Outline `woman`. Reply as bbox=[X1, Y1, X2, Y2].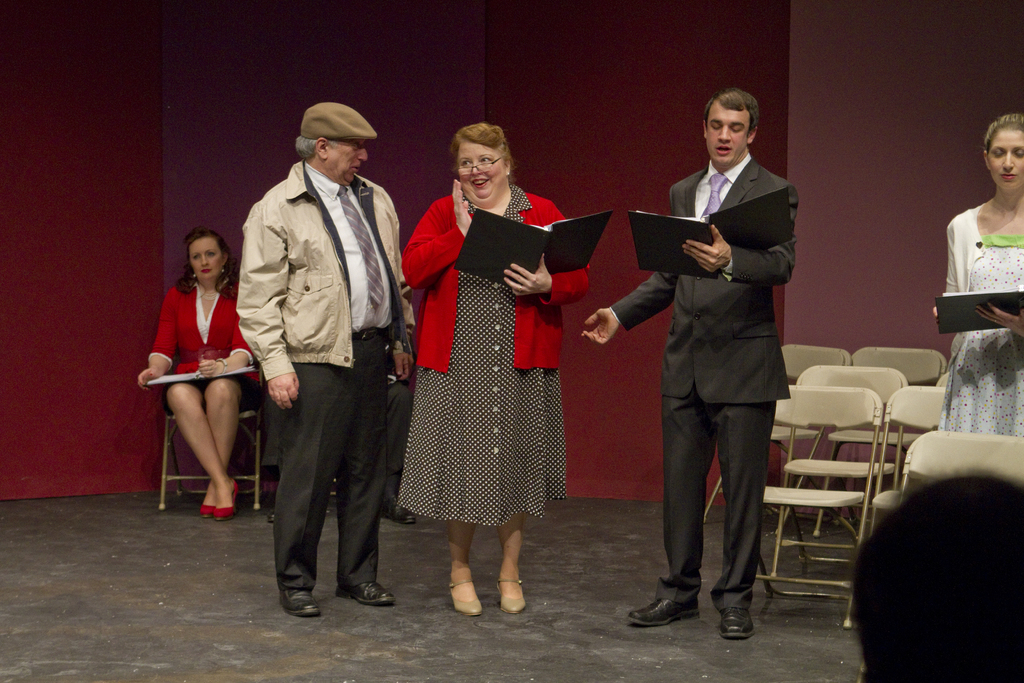
bbox=[130, 220, 256, 518].
